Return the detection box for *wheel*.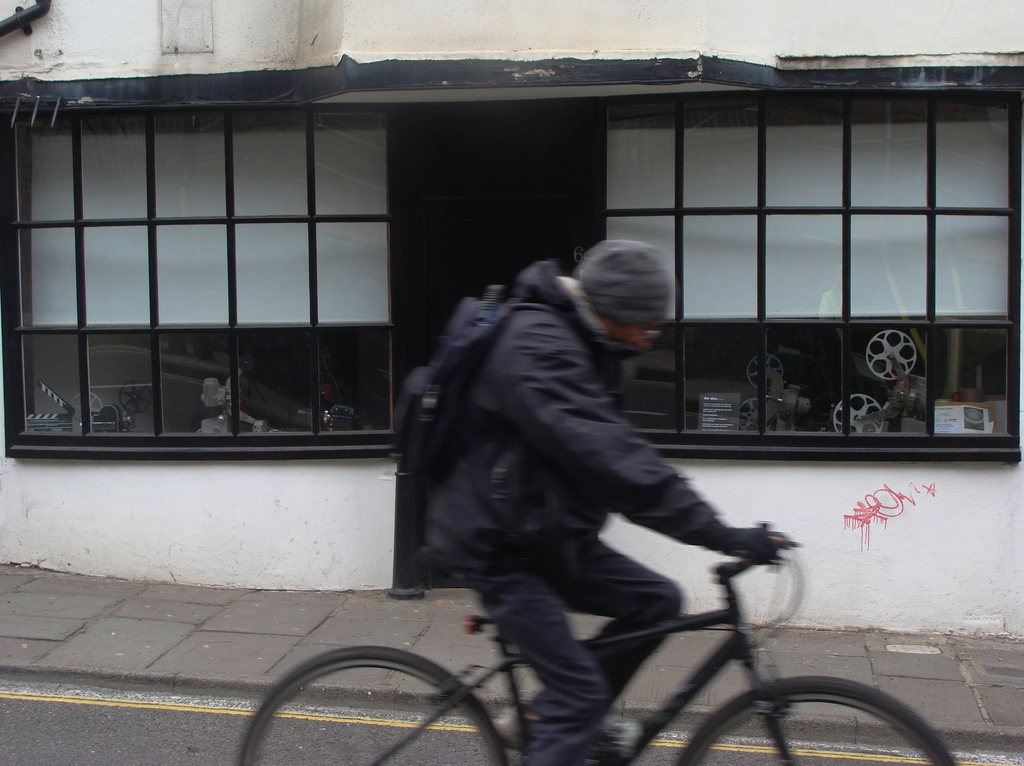
[left=746, top=352, right=784, bottom=389].
